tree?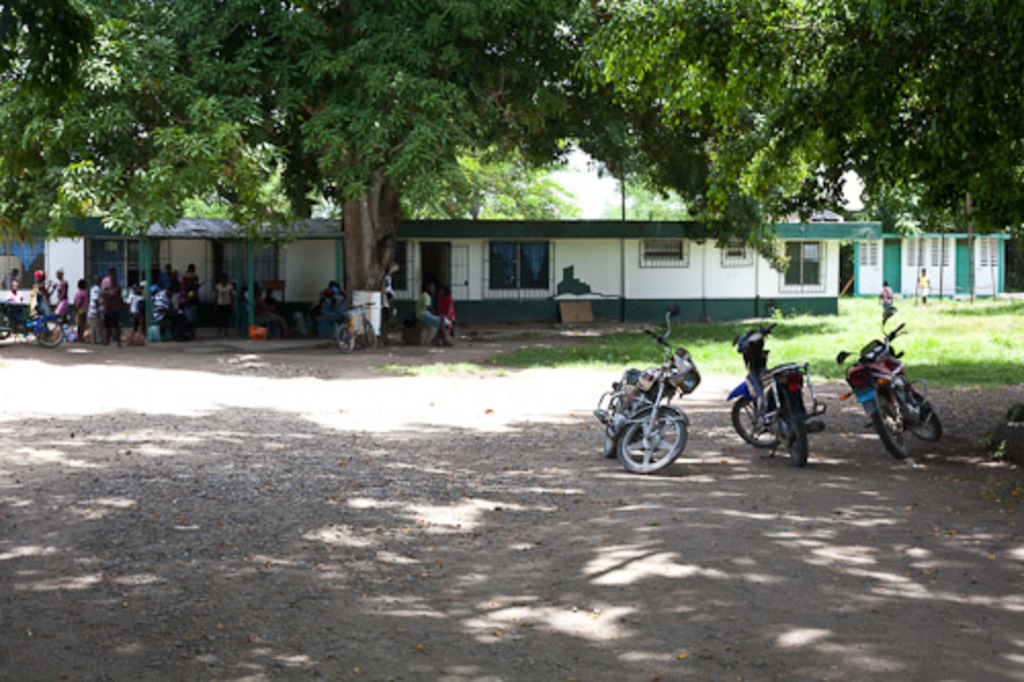
BBox(152, 147, 322, 221)
